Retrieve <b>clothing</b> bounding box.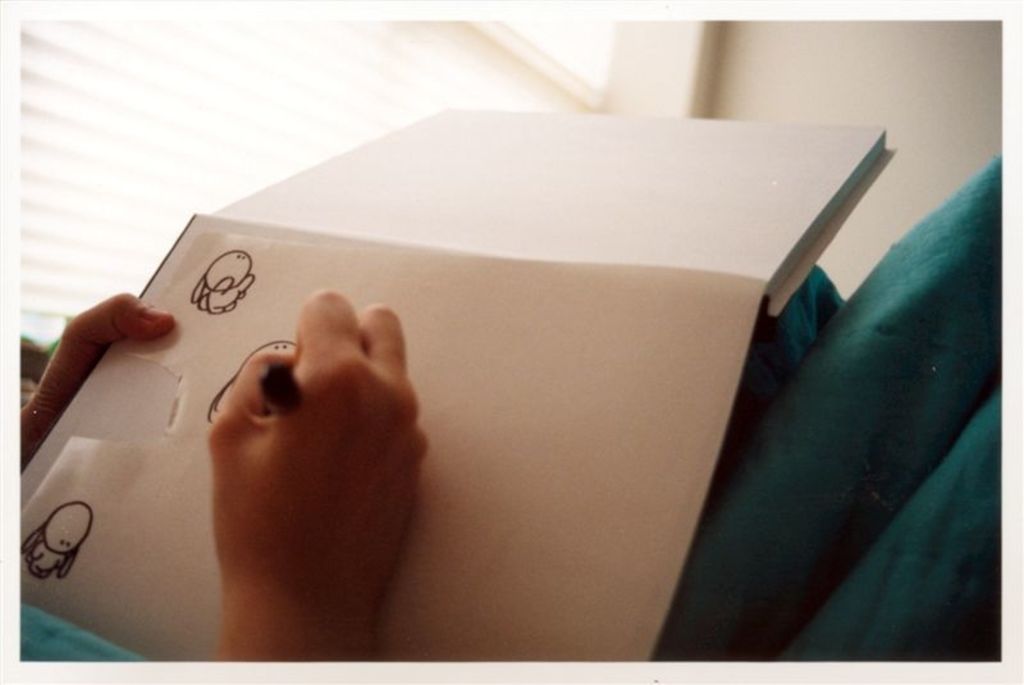
Bounding box: (left=9, top=264, right=849, bottom=662).
